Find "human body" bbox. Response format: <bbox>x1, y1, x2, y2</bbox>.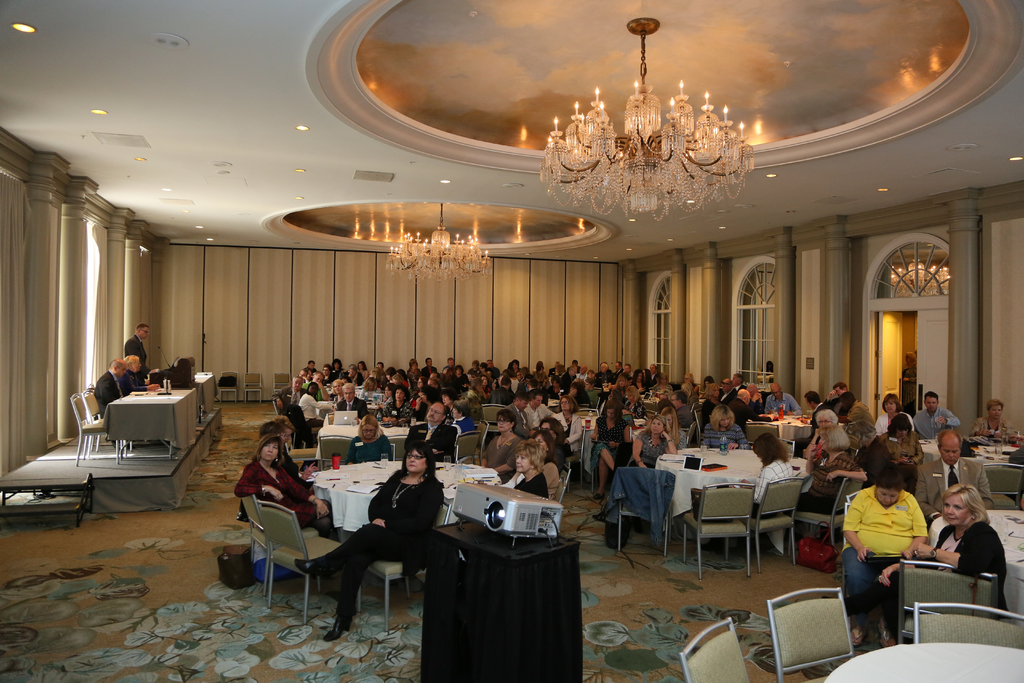
<bbox>324, 436, 453, 644</bbox>.
